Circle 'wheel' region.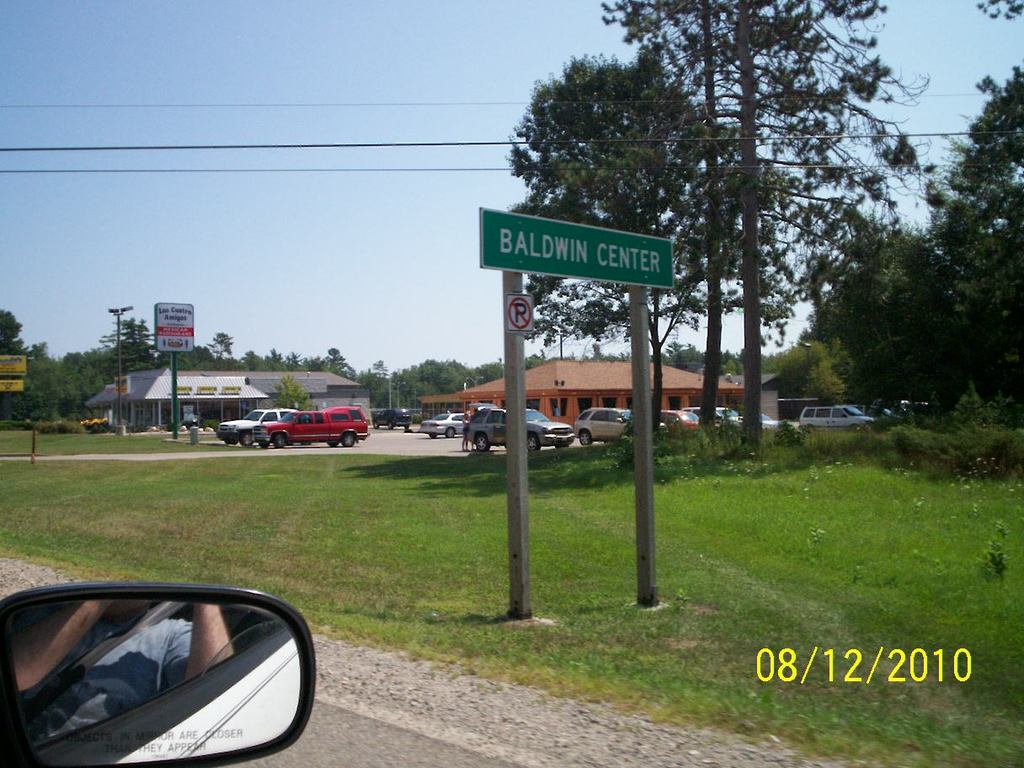
Region: (274, 431, 288, 449).
